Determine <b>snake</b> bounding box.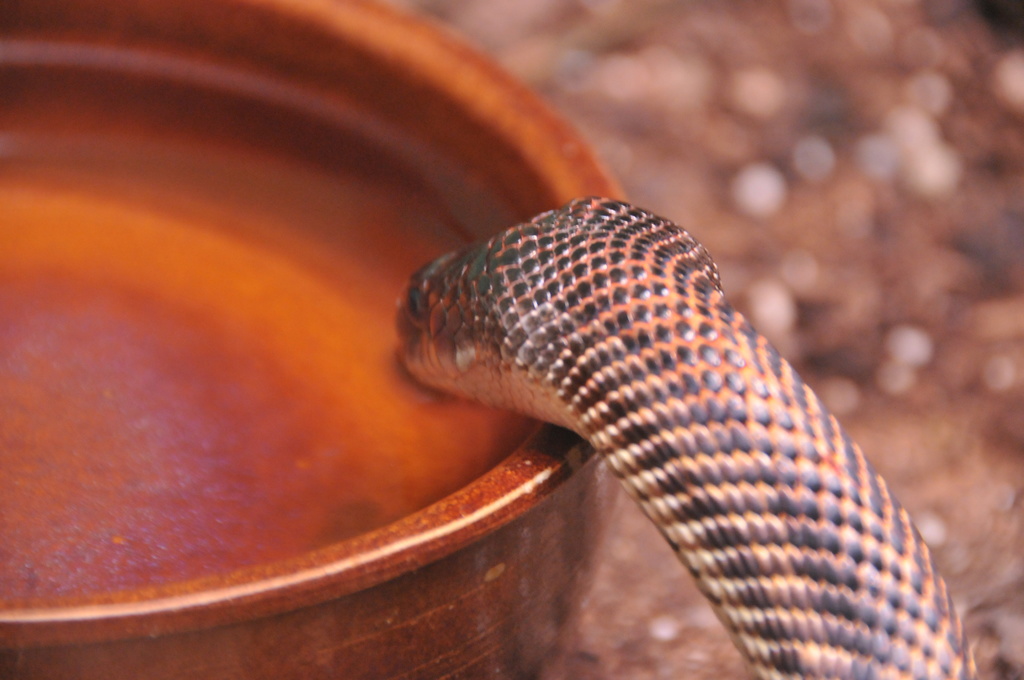
Determined: x1=396 y1=191 x2=975 y2=679.
